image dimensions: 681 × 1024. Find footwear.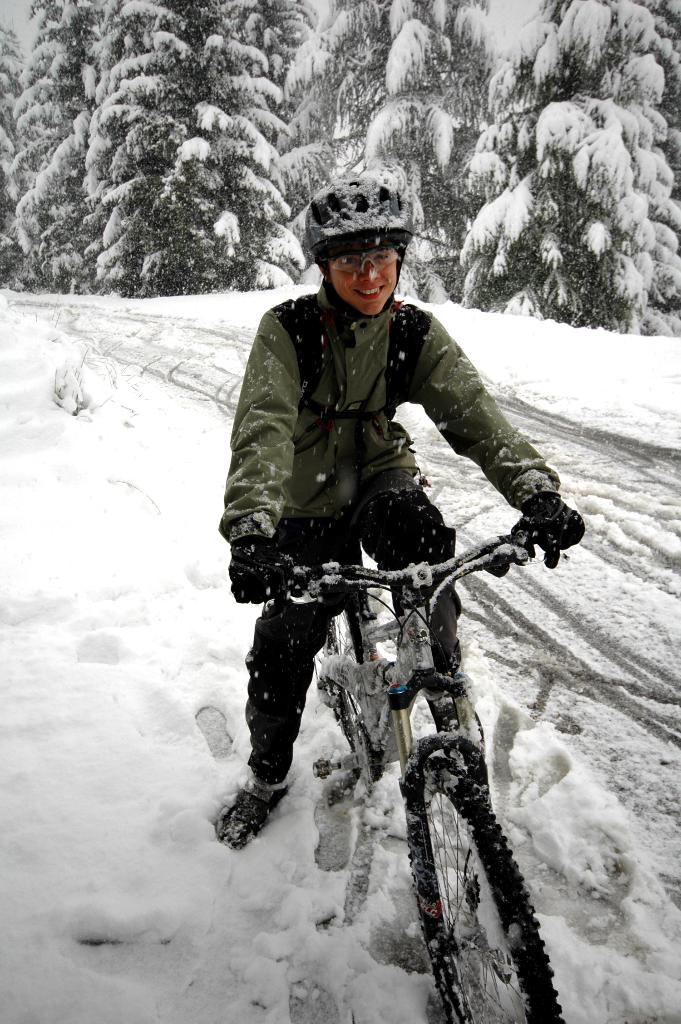
(x1=222, y1=760, x2=302, y2=849).
